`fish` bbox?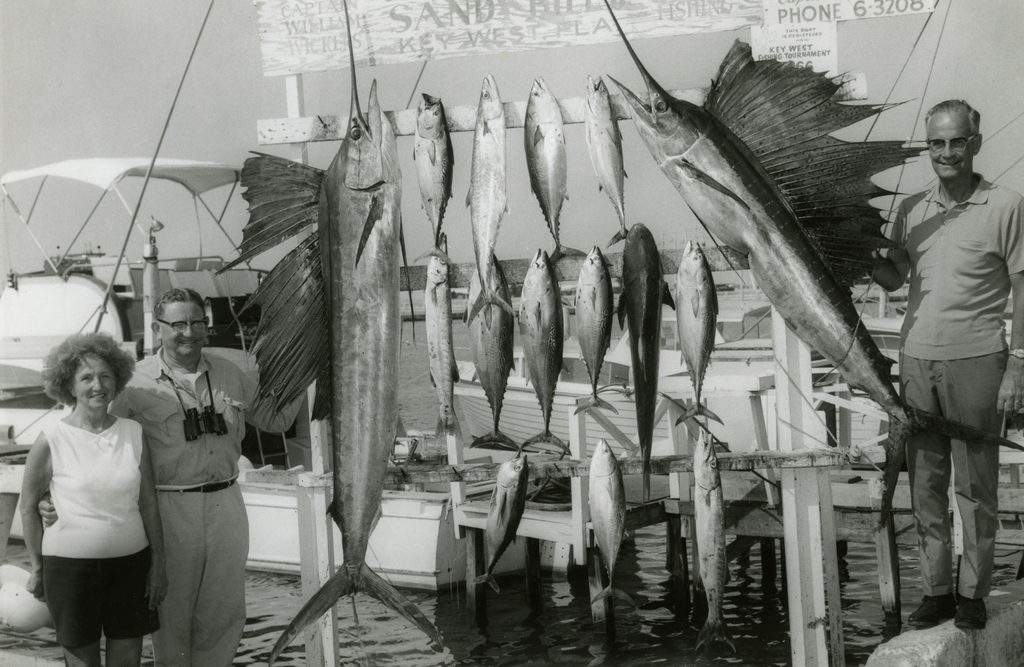
select_region(470, 453, 533, 604)
